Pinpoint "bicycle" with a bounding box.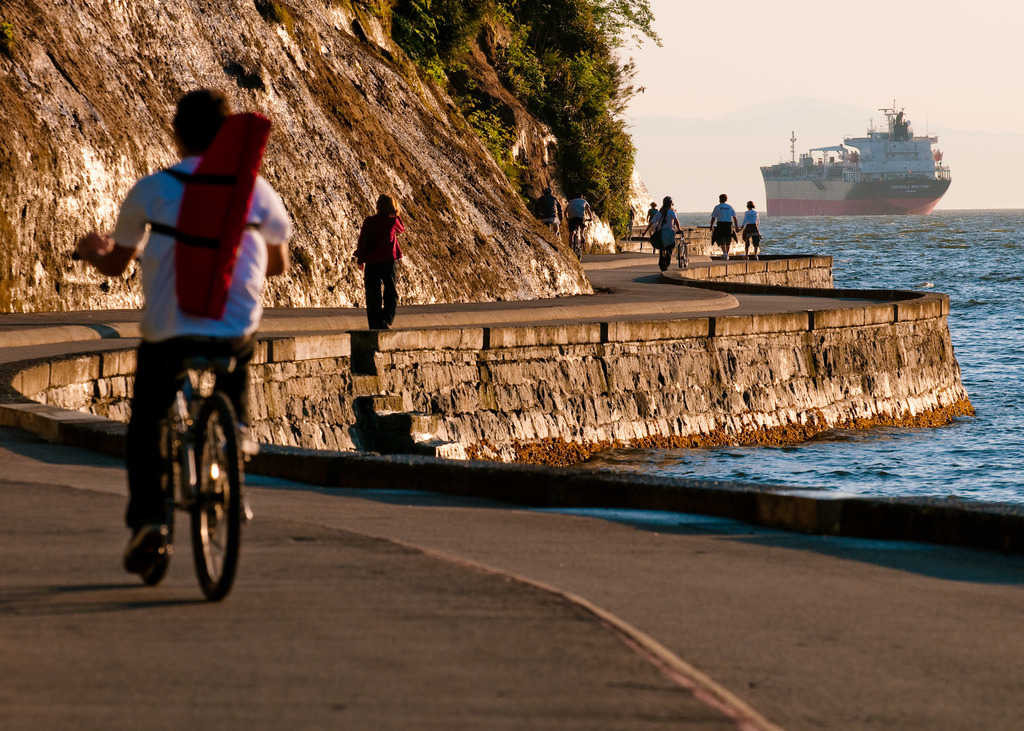
{"x1": 568, "y1": 216, "x2": 592, "y2": 260}.
